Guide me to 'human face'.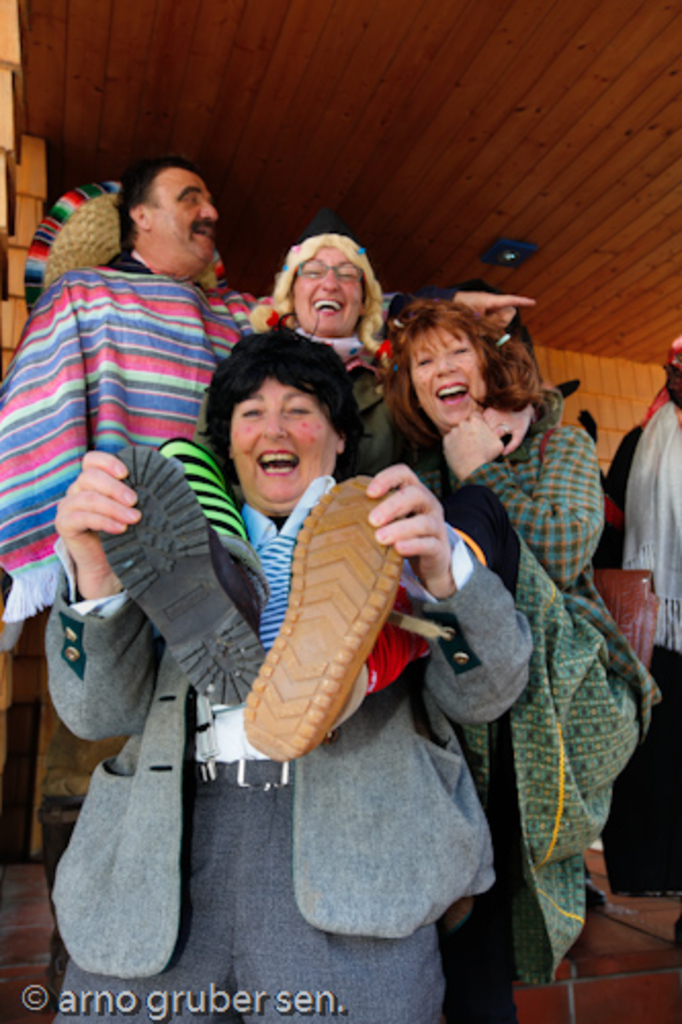
Guidance: 414:328:485:420.
